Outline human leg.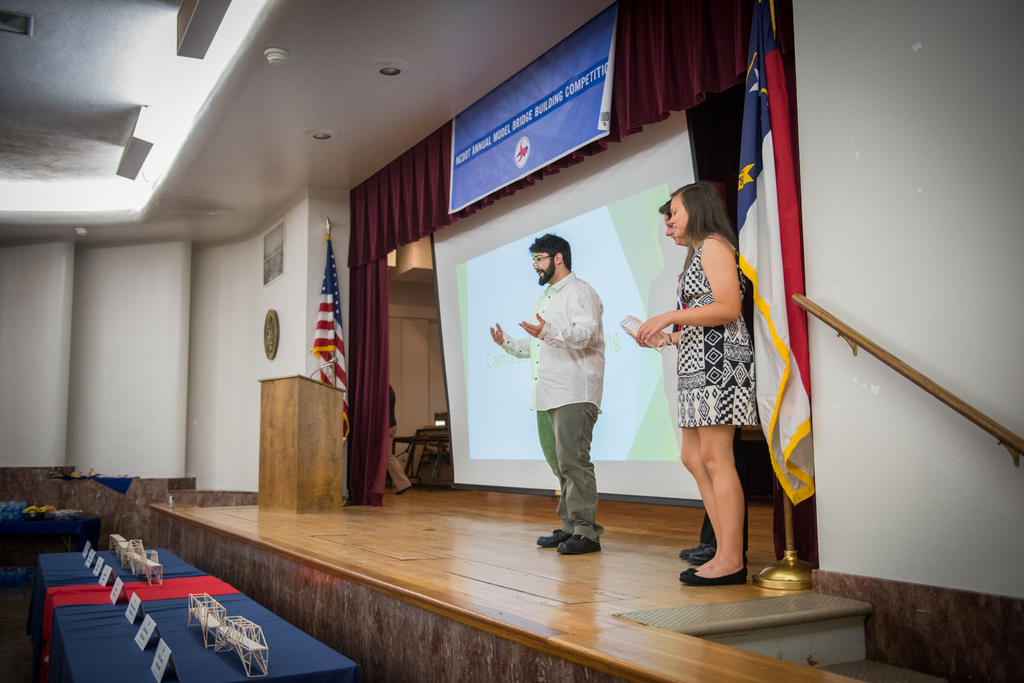
Outline: <bbox>680, 422, 744, 586</bbox>.
